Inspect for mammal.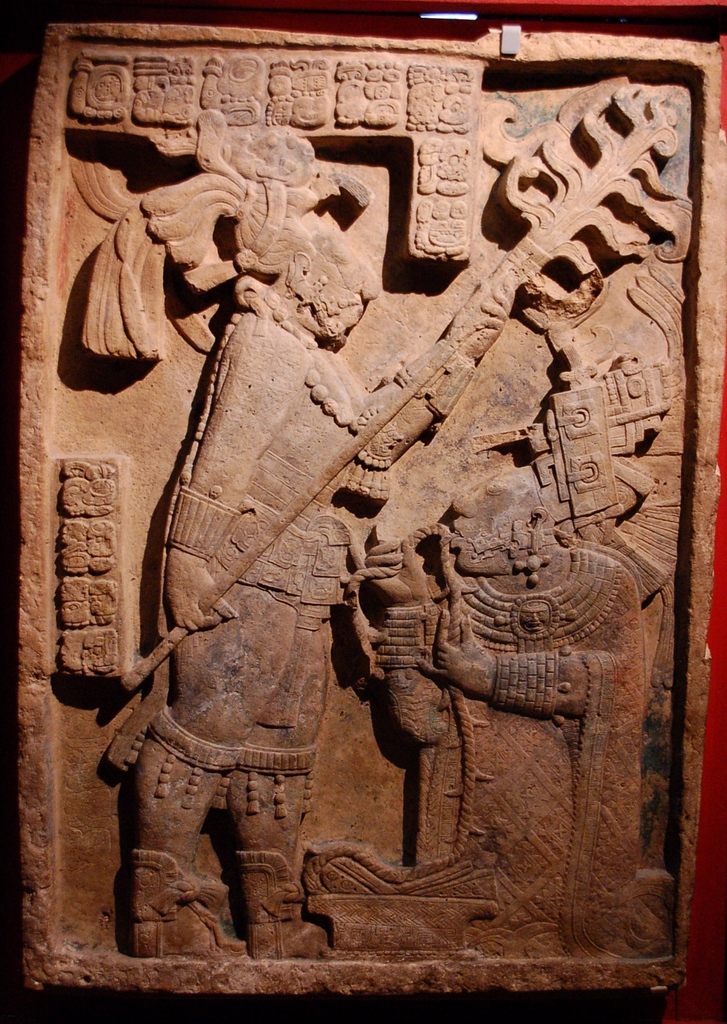
Inspection: Rect(370, 476, 666, 948).
